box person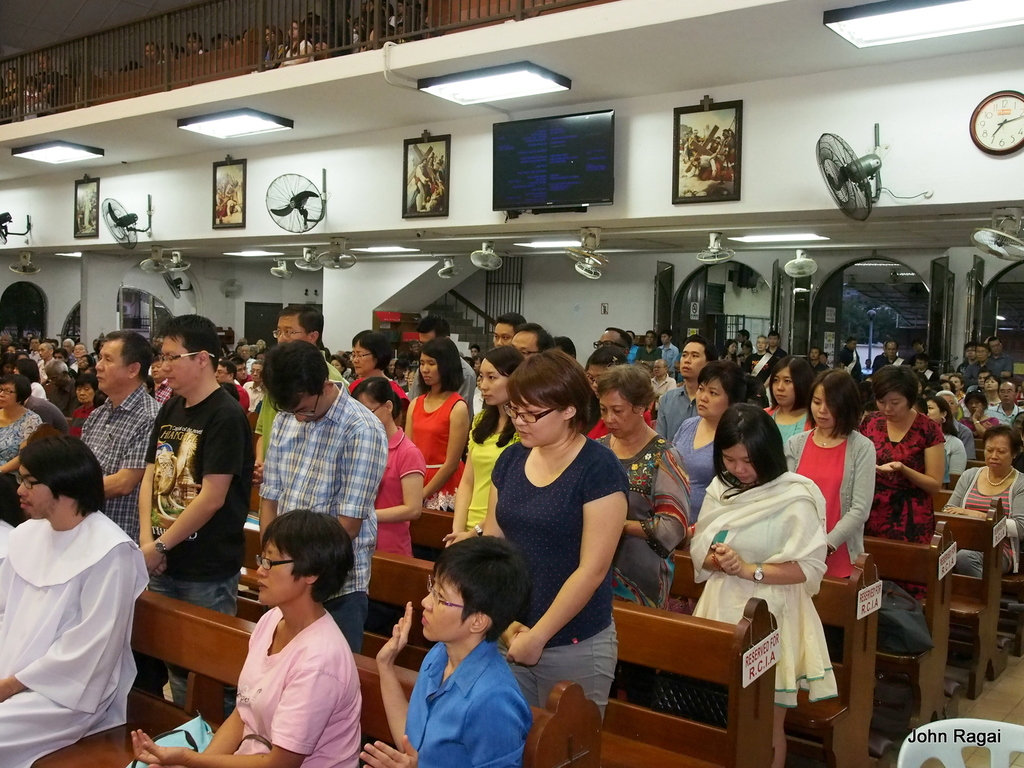
x1=346, y1=326, x2=410, y2=396
